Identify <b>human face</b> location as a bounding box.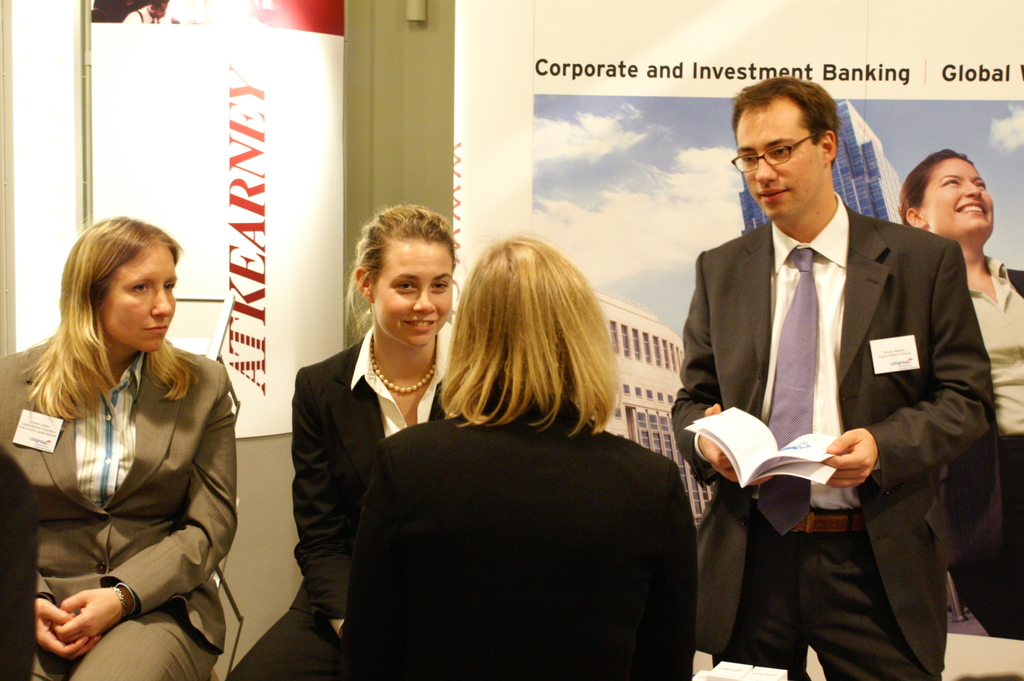
Rect(926, 156, 995, 242).
